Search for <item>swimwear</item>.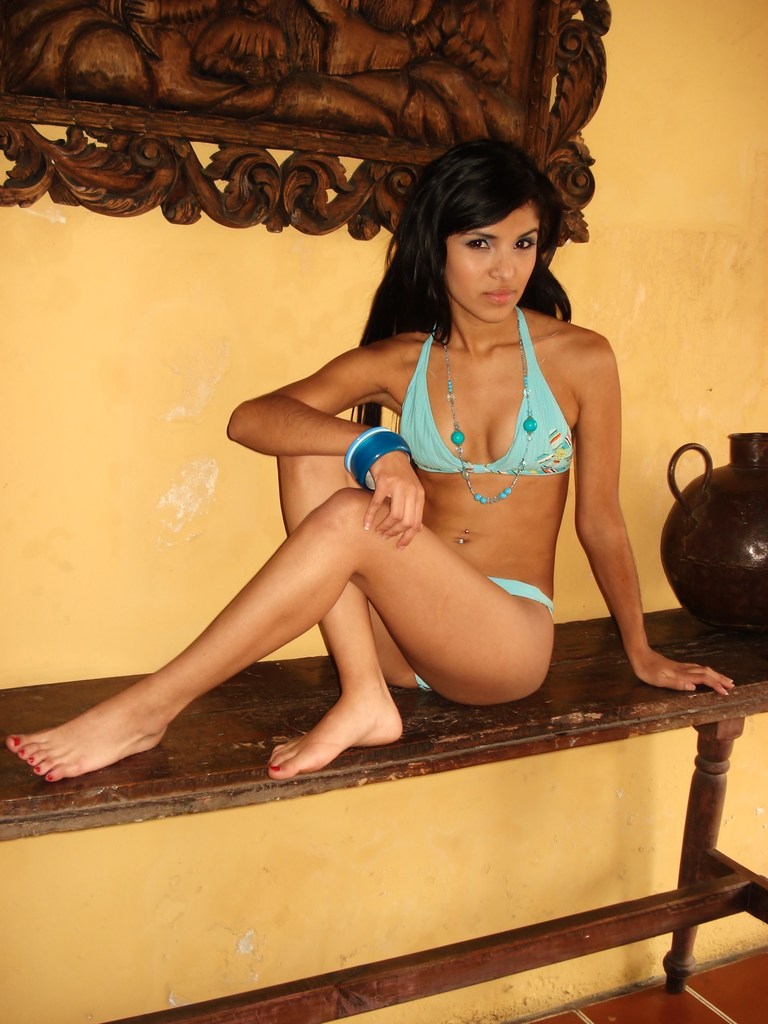
Found at 413,581,558,693.
